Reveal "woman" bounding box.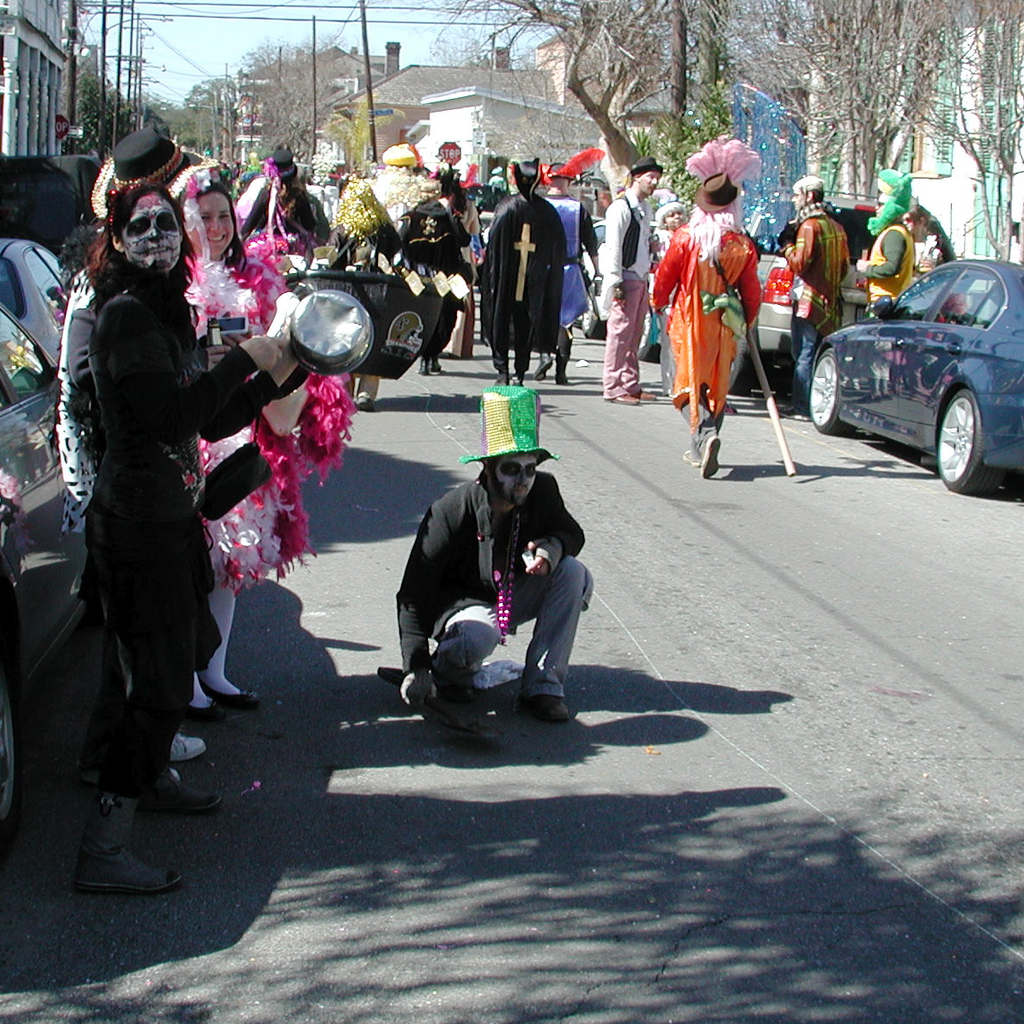
Revealed: rect(184, 152, 350, 728).
